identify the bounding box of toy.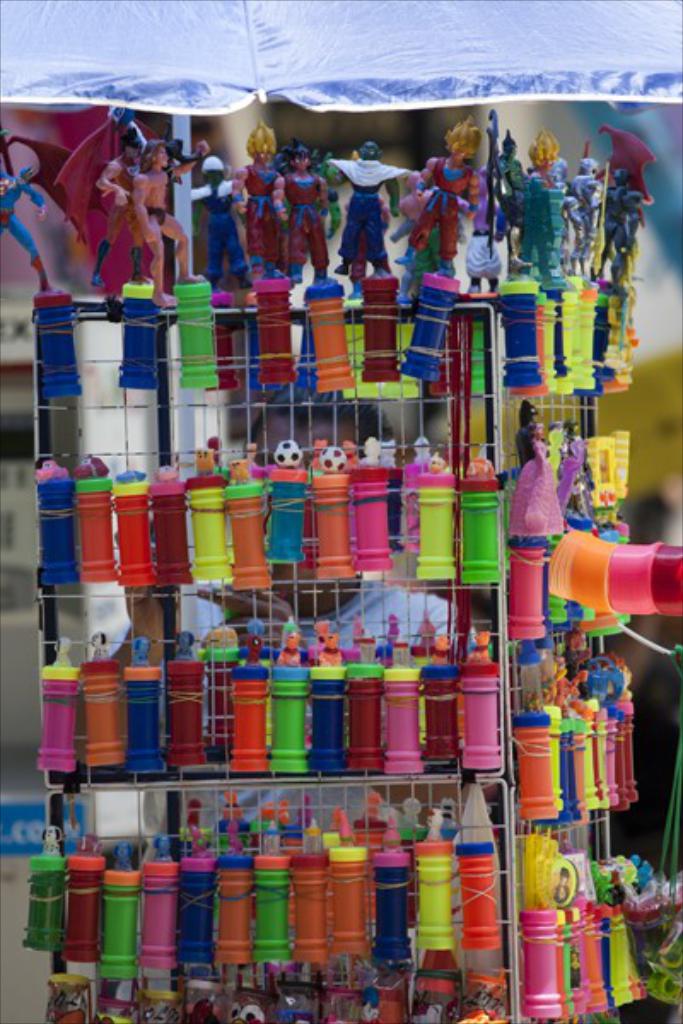
region(56, 104, 181, 391).
